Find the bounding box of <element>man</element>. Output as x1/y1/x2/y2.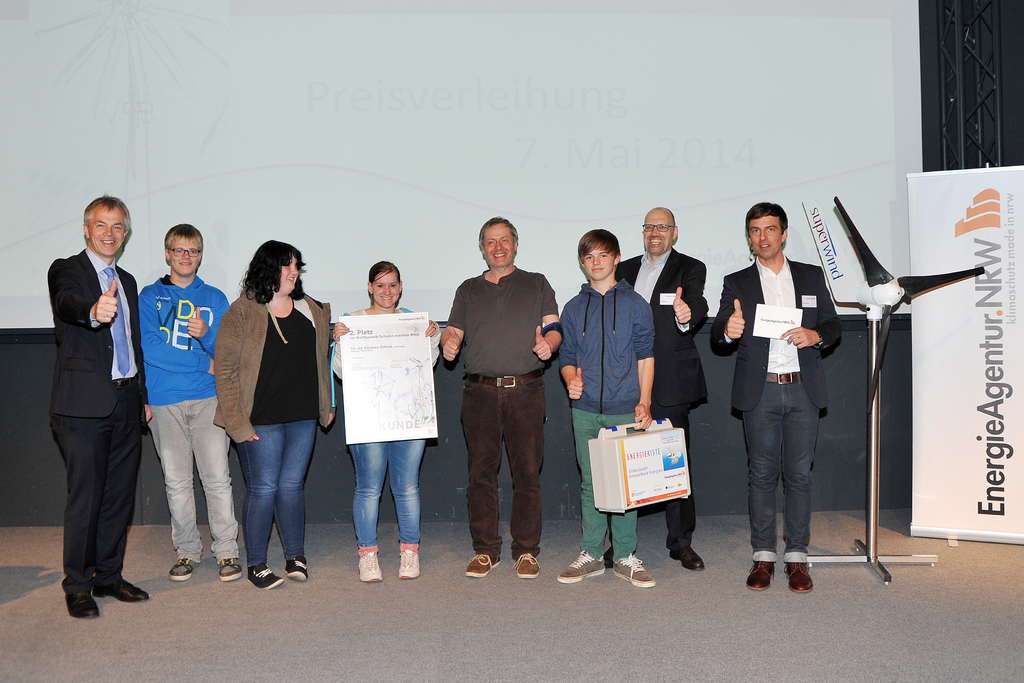
140/223/228/579.
